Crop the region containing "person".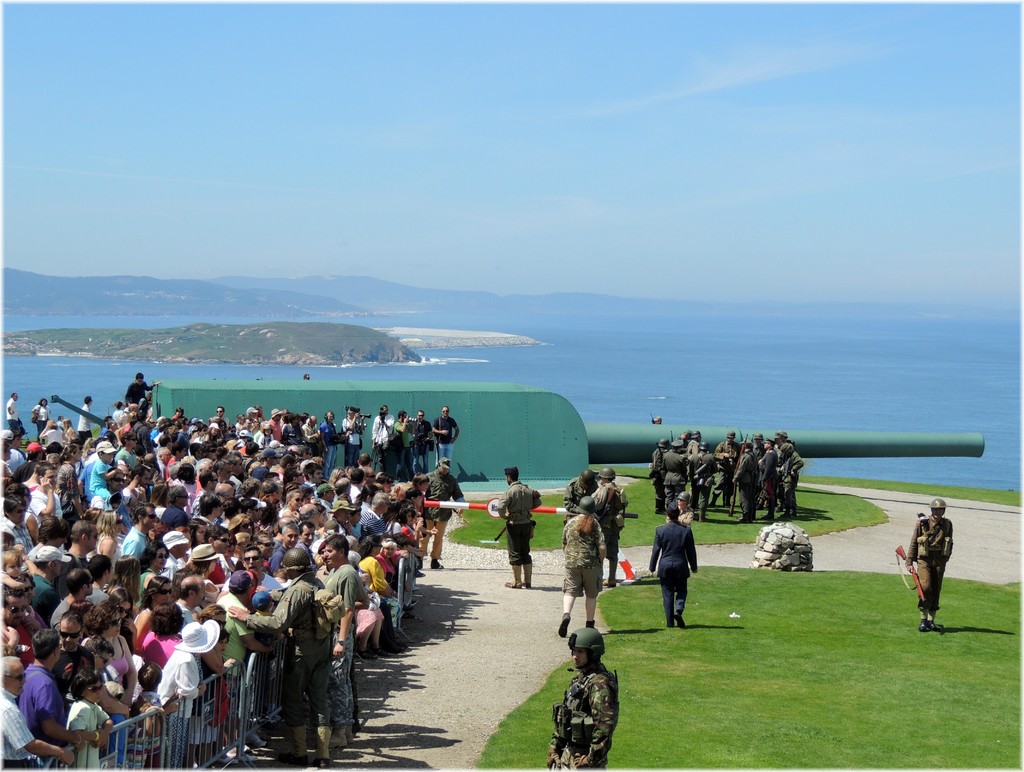
Crop region: 493,463,539,601.
